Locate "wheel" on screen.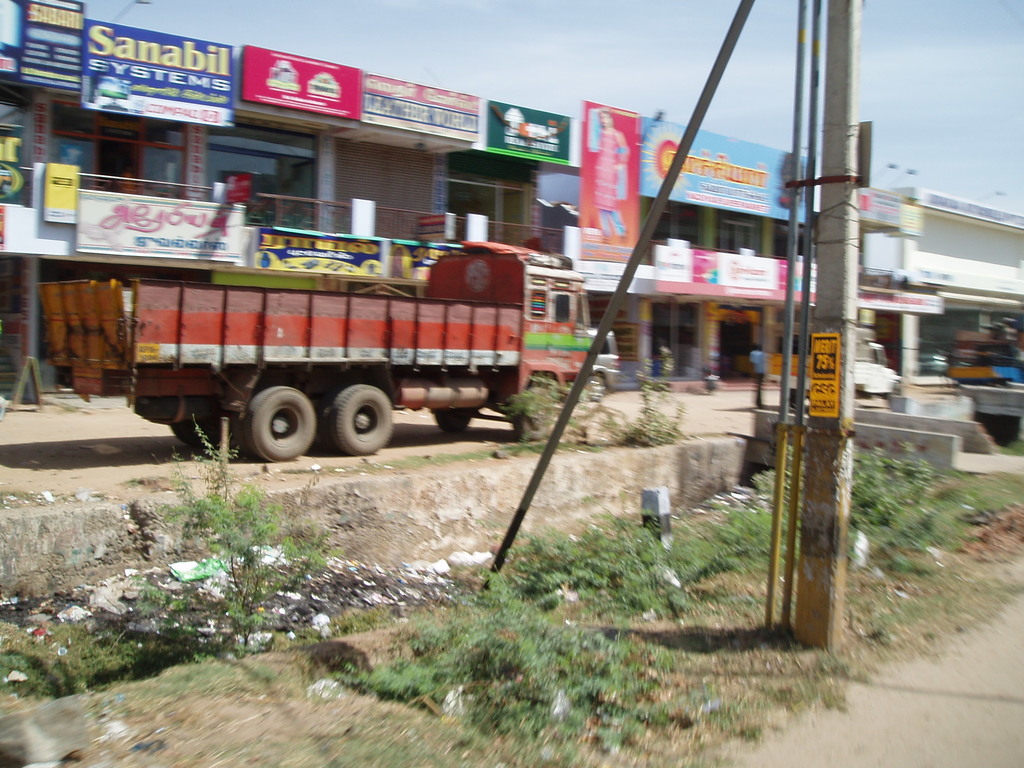
On screen at Rect(241, 387, 317, 463).
